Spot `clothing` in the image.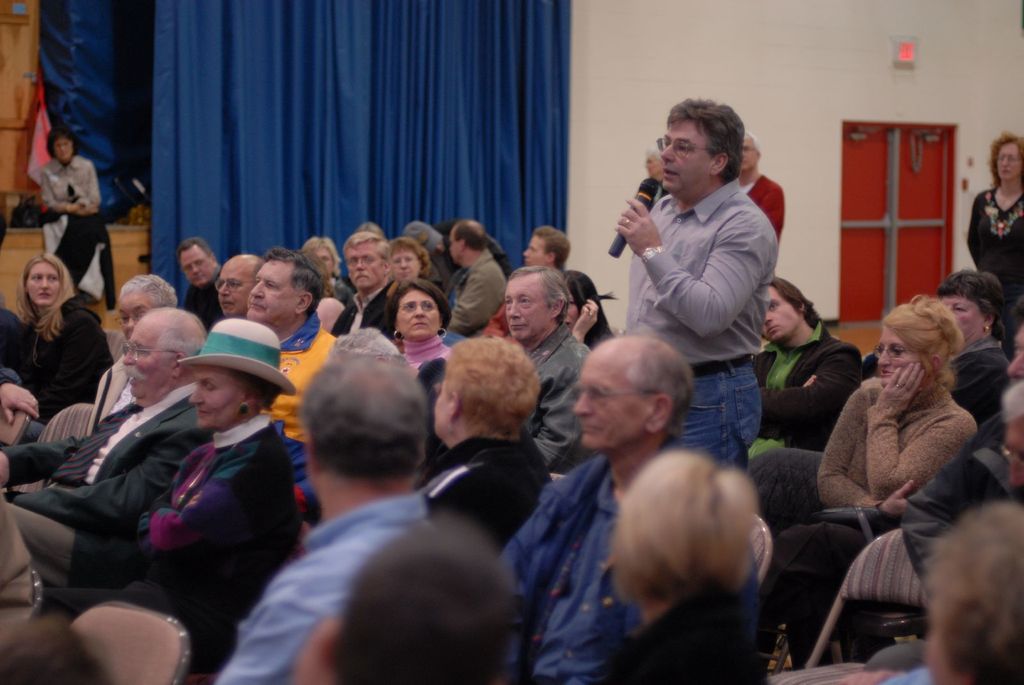
`clothing` found at (left=448, top=251, right=495, bottom=336).
